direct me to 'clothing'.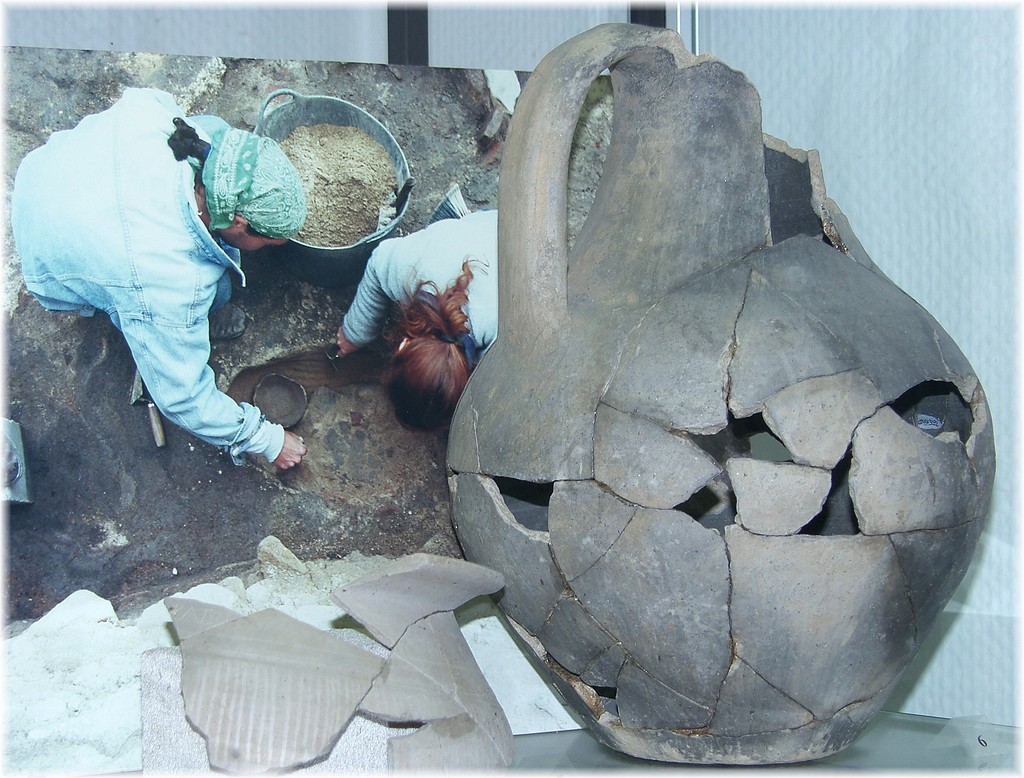
Direction: locate(39, 60, 332, 469).
